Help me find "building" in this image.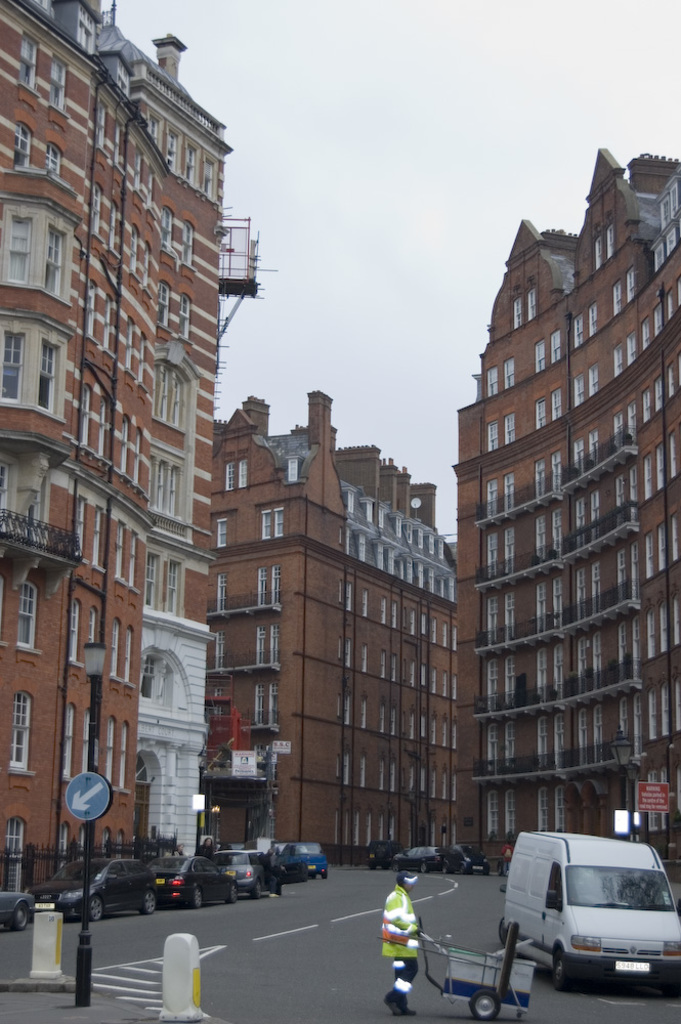
Found it: bbox(457, 153, 680, 877).
